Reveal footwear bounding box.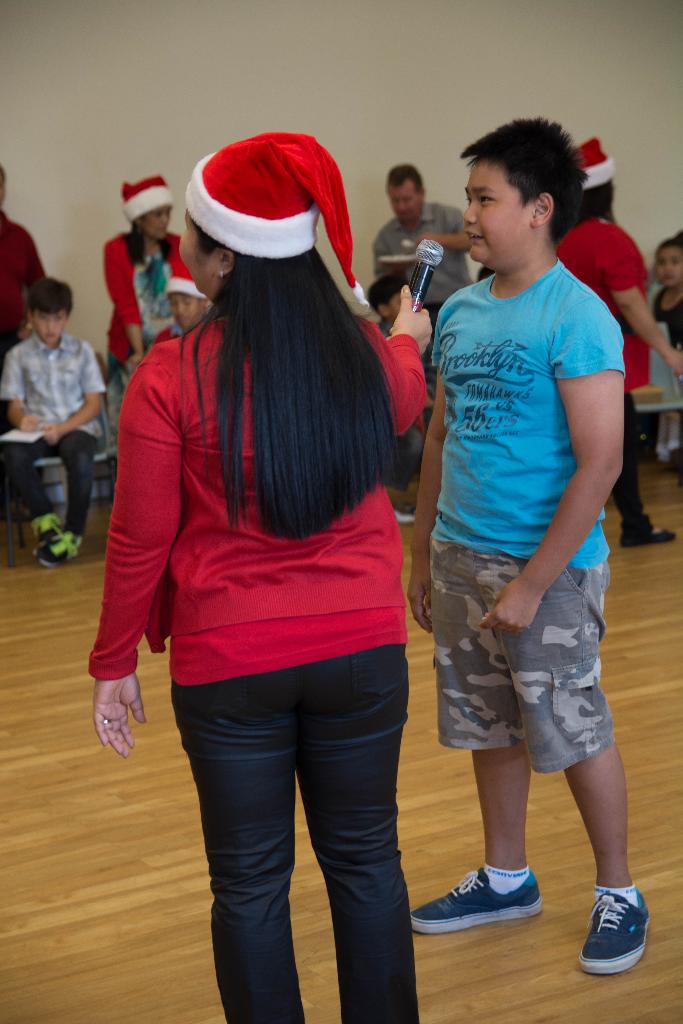
Revealed: region(27, 510, 58, 564).
